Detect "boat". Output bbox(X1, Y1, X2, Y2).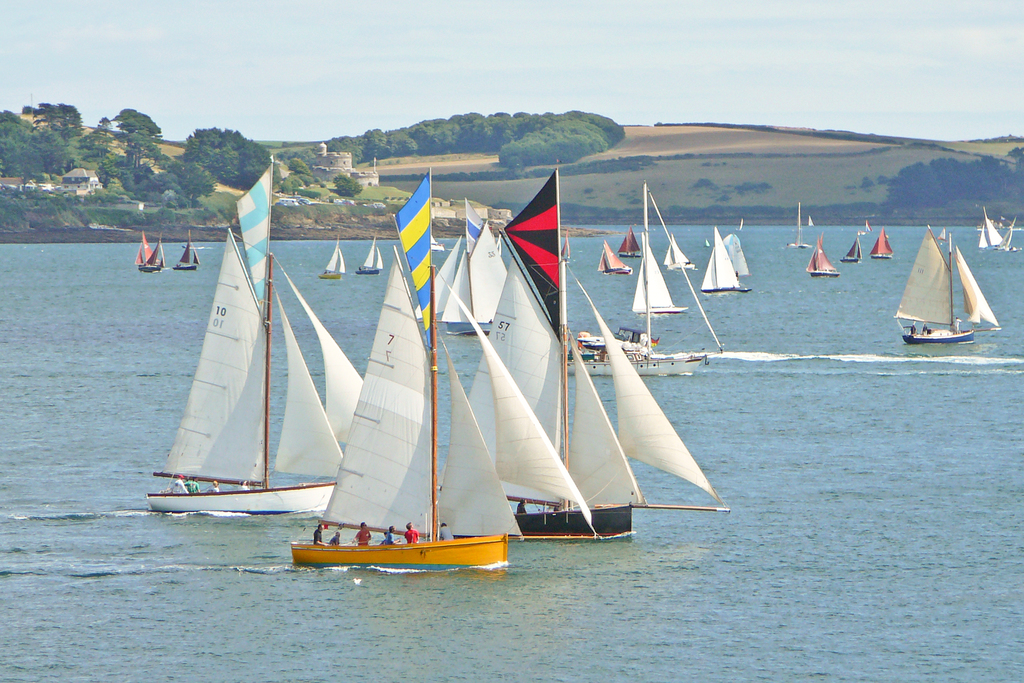
bbox(173, 233, 199, 274).
